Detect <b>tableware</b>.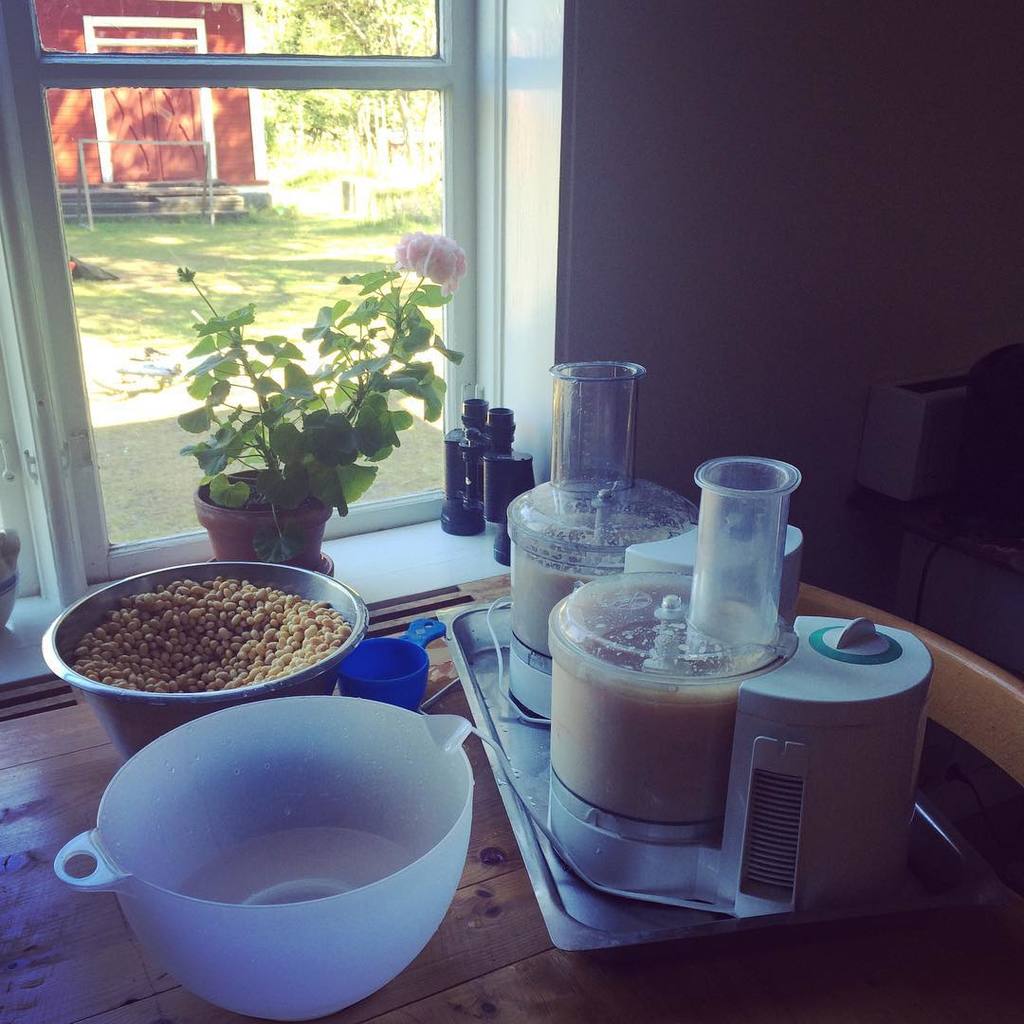
Detected at 53:696:479:1023.
